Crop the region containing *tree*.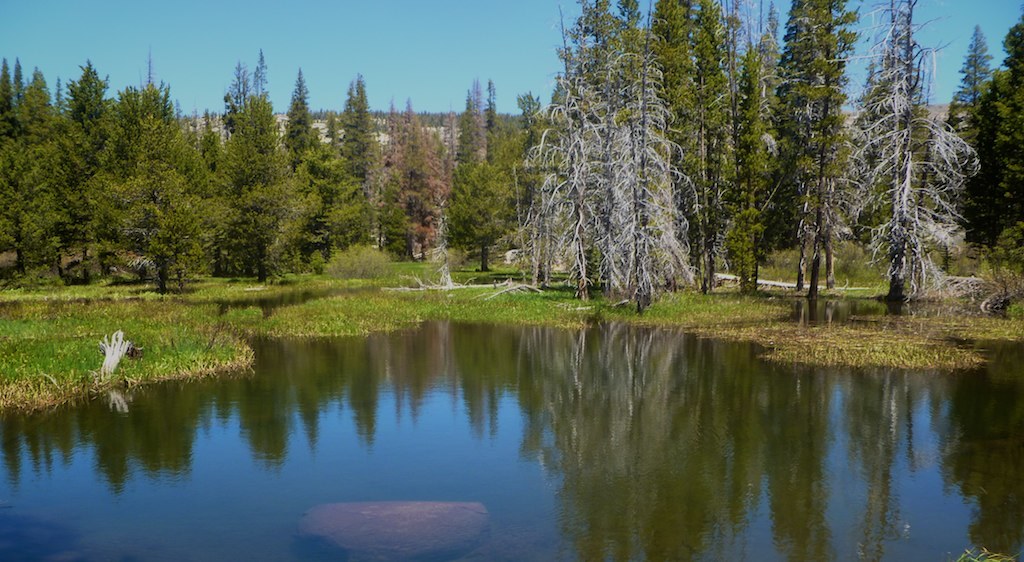
Crop region: [589, 0, 707, 51].
